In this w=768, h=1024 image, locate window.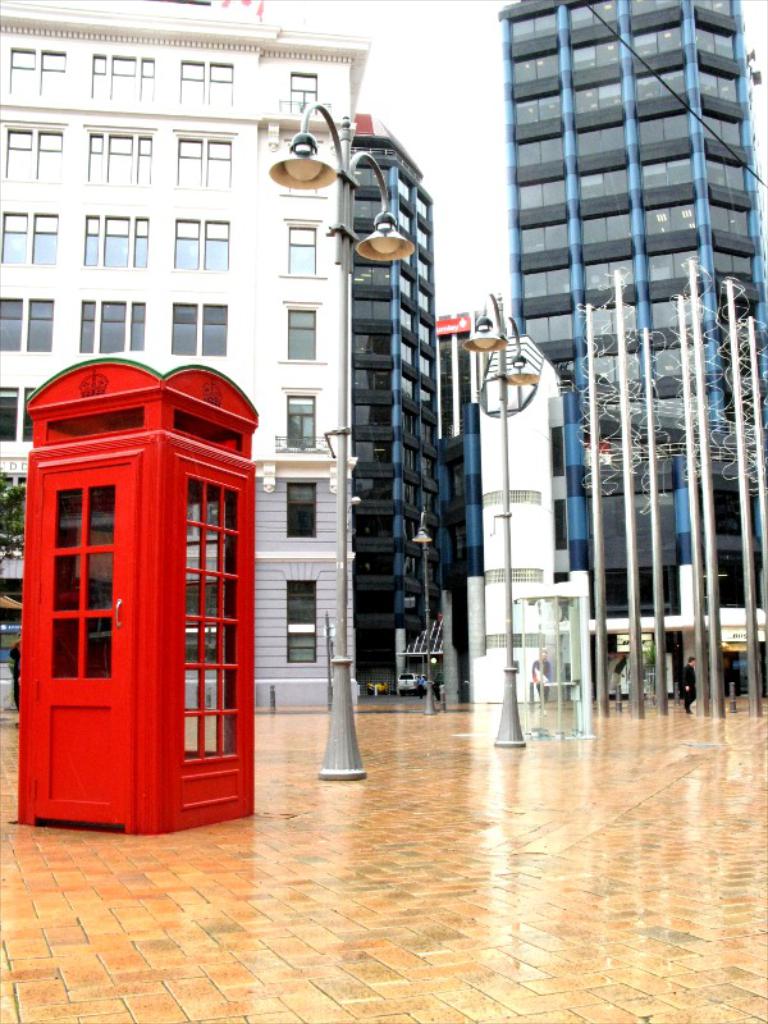
Bounding box: [285,481,317,540].
